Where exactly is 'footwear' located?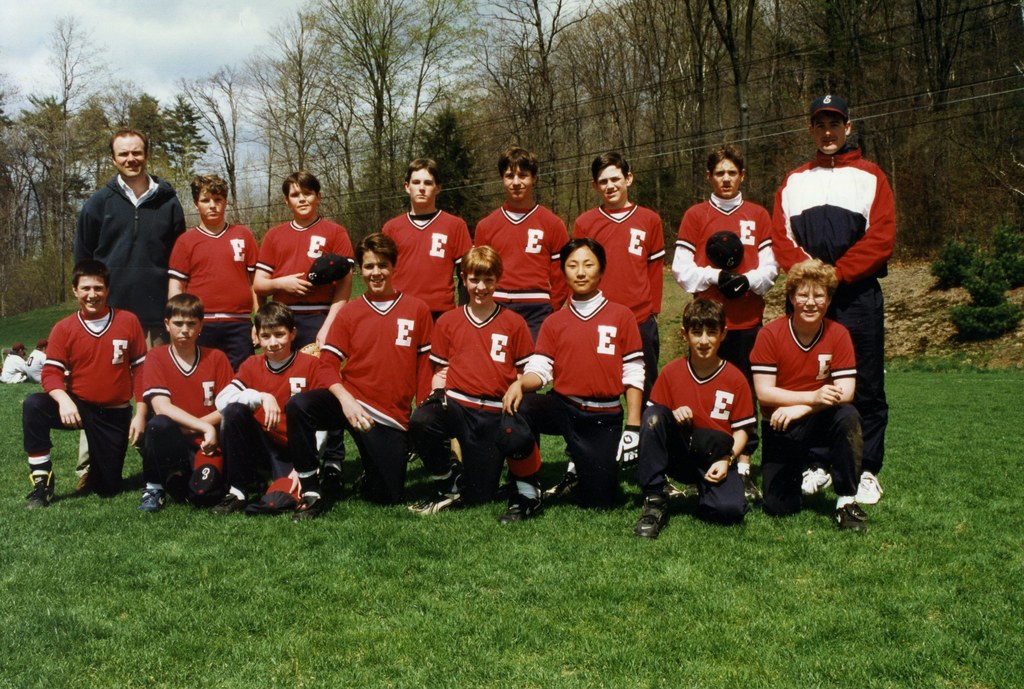
Its bounding box is rect(72, 469, 88, 493).
